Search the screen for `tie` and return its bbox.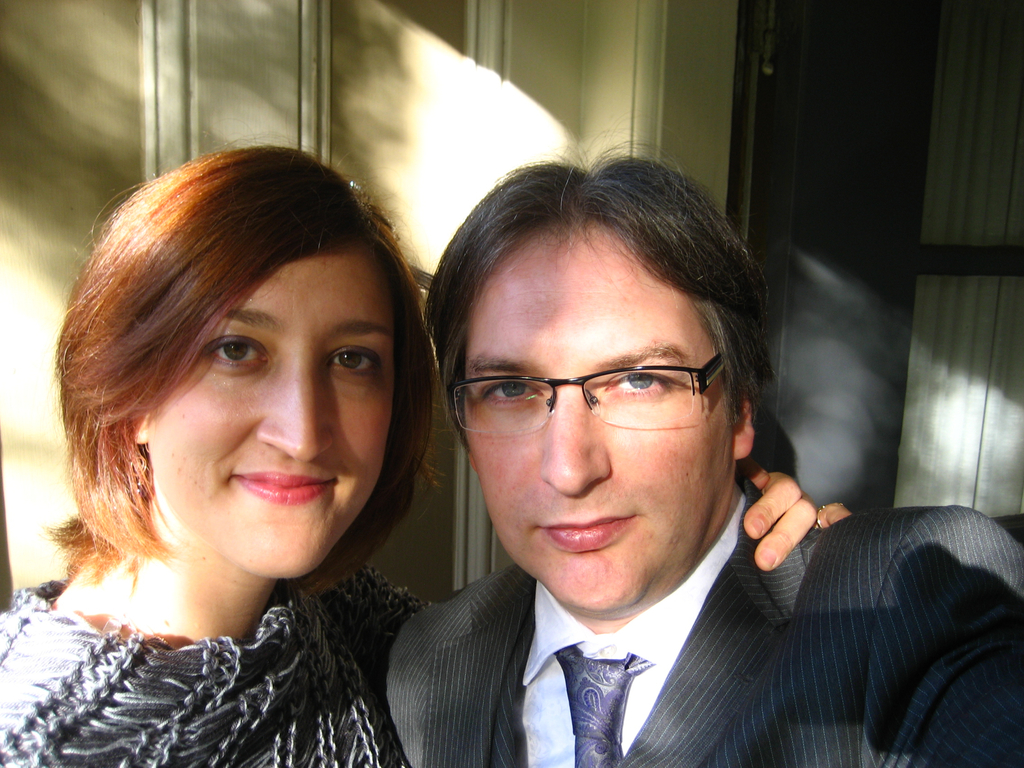
Found: (x1=556, y1=650, x2=649, y2=767).
